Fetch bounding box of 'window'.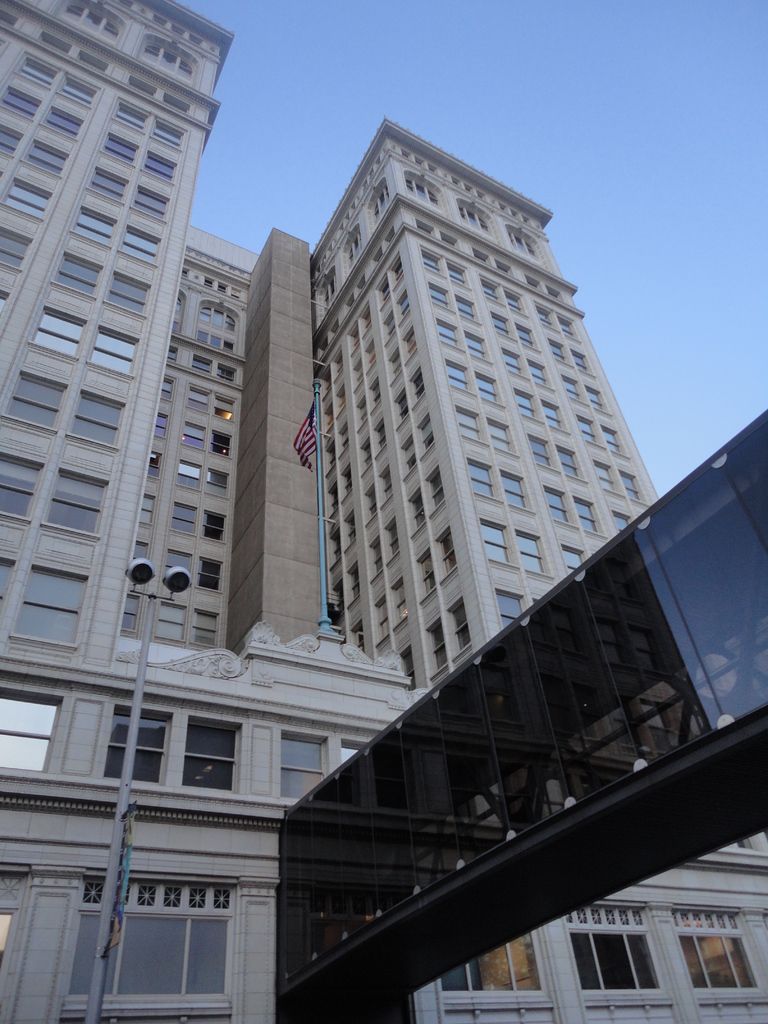
Bbox: rect(361, 483, 379, 526).
